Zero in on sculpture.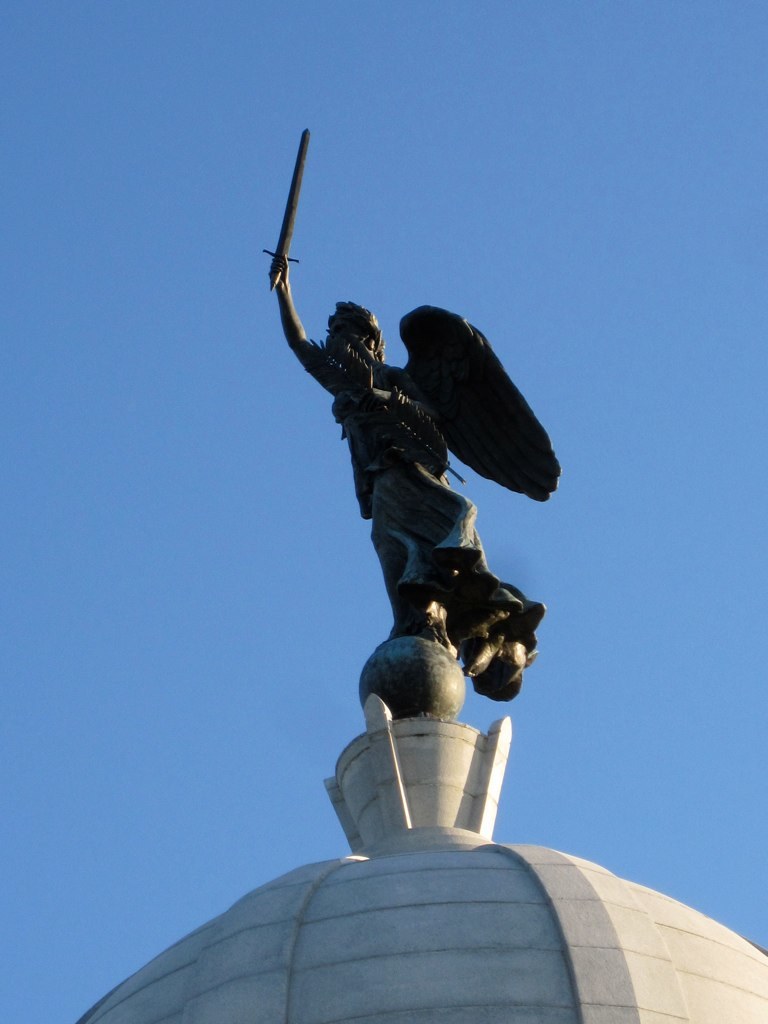
Zeroed in: {"left": 256, "top": 164, "right": 567, "bottom": 787}.
